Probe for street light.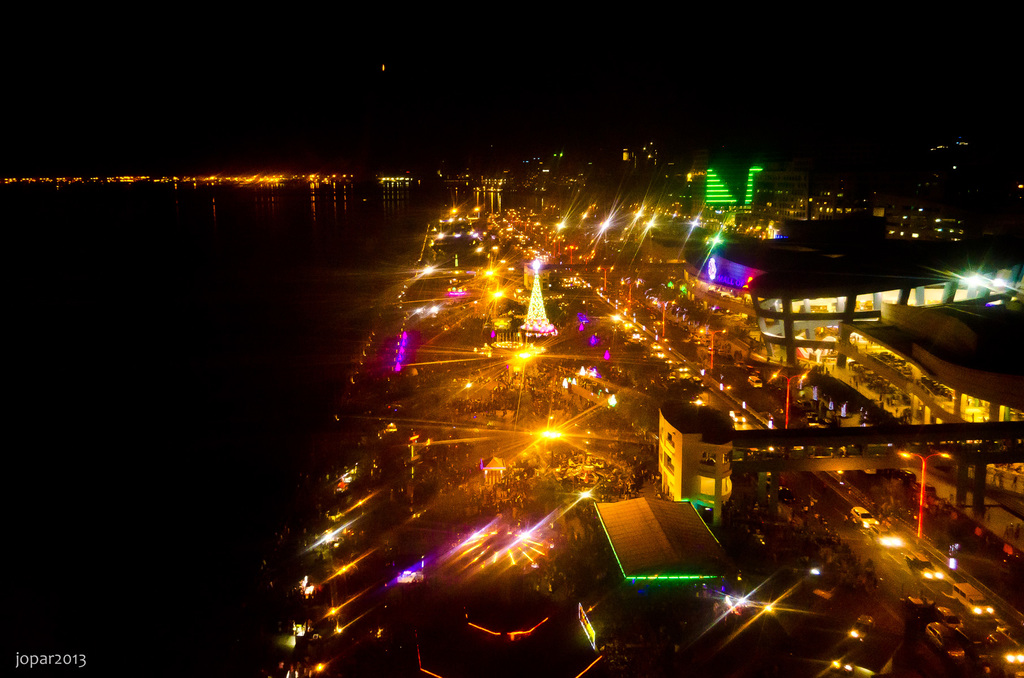
Probe result: region(766, 371, 816, 426).
